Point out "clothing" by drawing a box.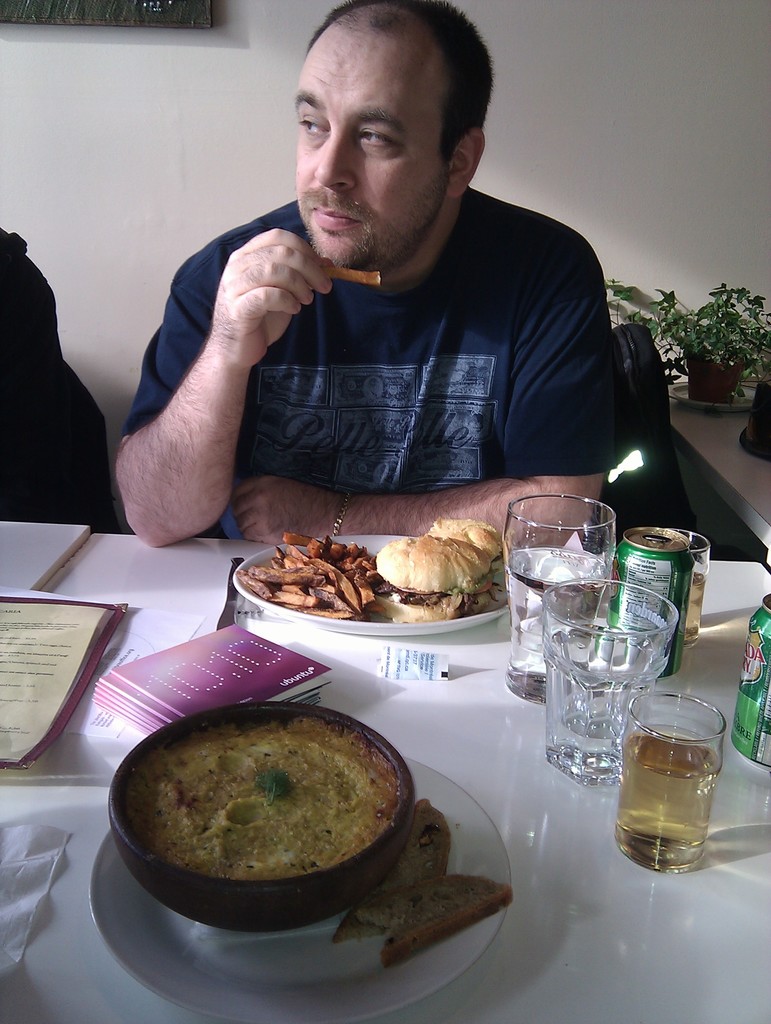
0, 221, 118, 534.
